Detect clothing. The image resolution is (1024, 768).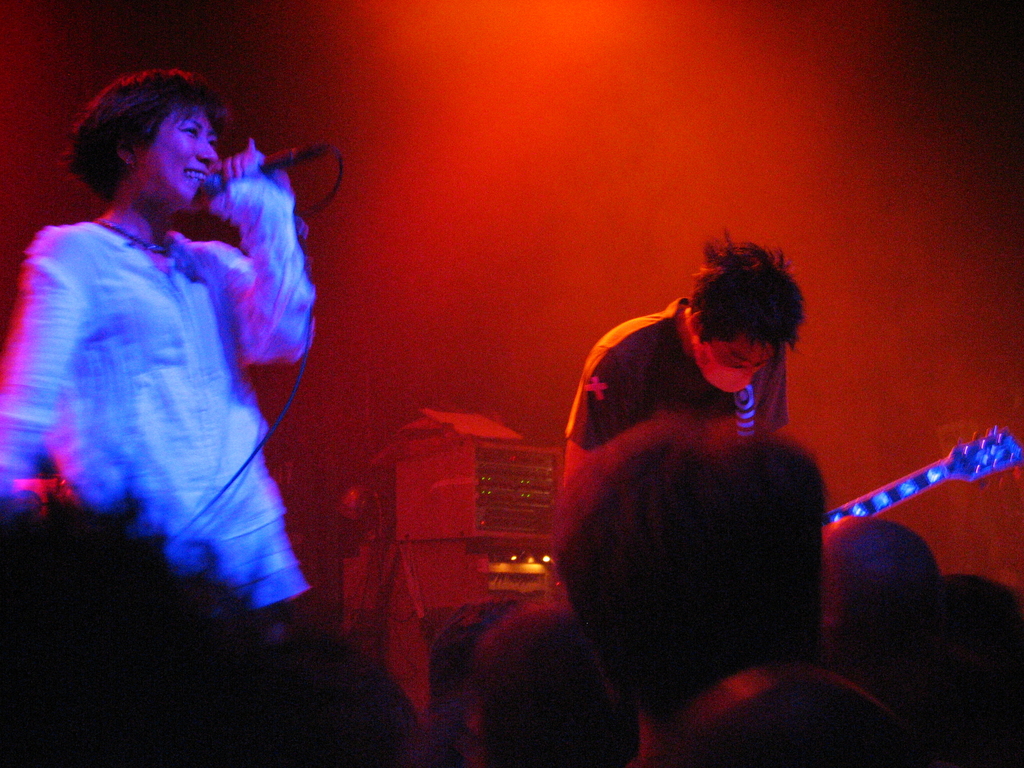
(left=0, top=178, right=314, bottom=614).
